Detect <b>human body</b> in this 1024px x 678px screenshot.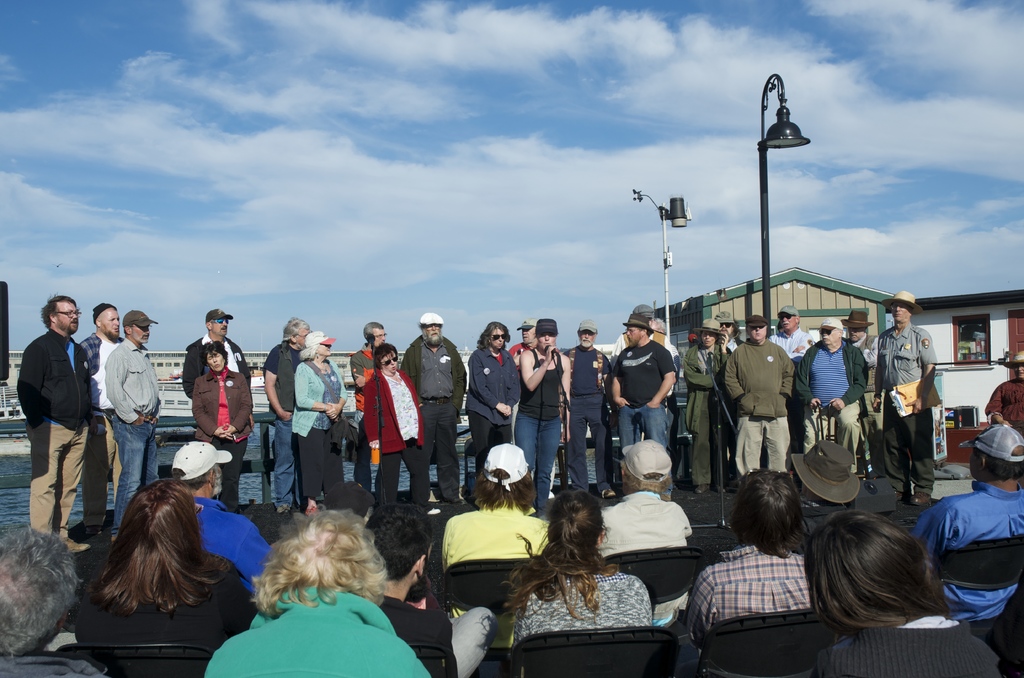
Detection: (left=671, top=464, right=824, bottom=651).
